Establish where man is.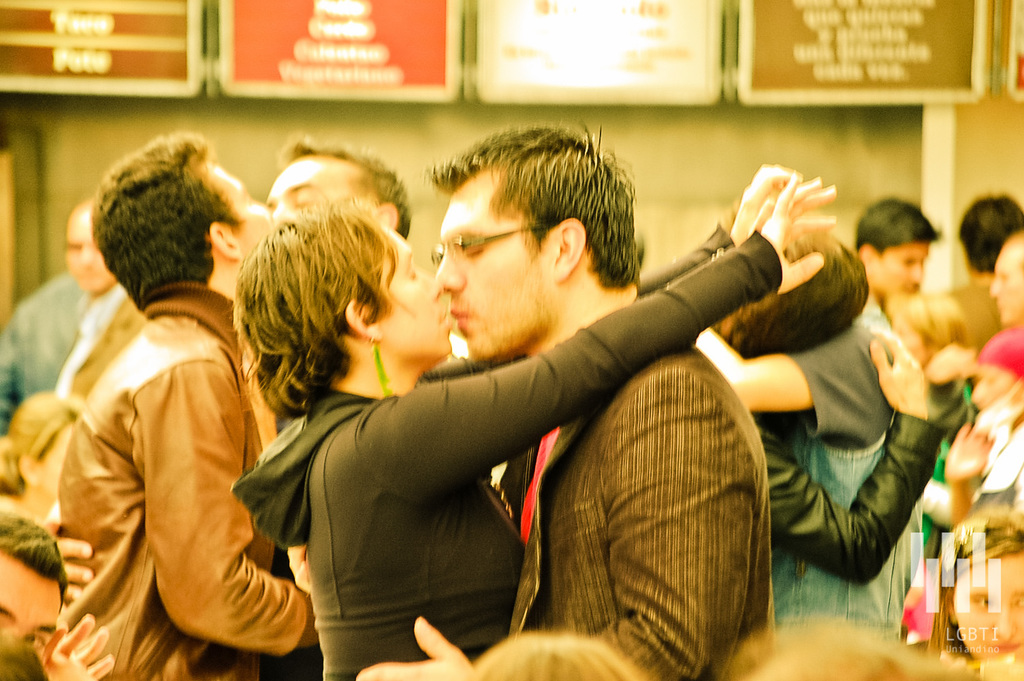
Established at bbox=(42, 205, 146, 412).
